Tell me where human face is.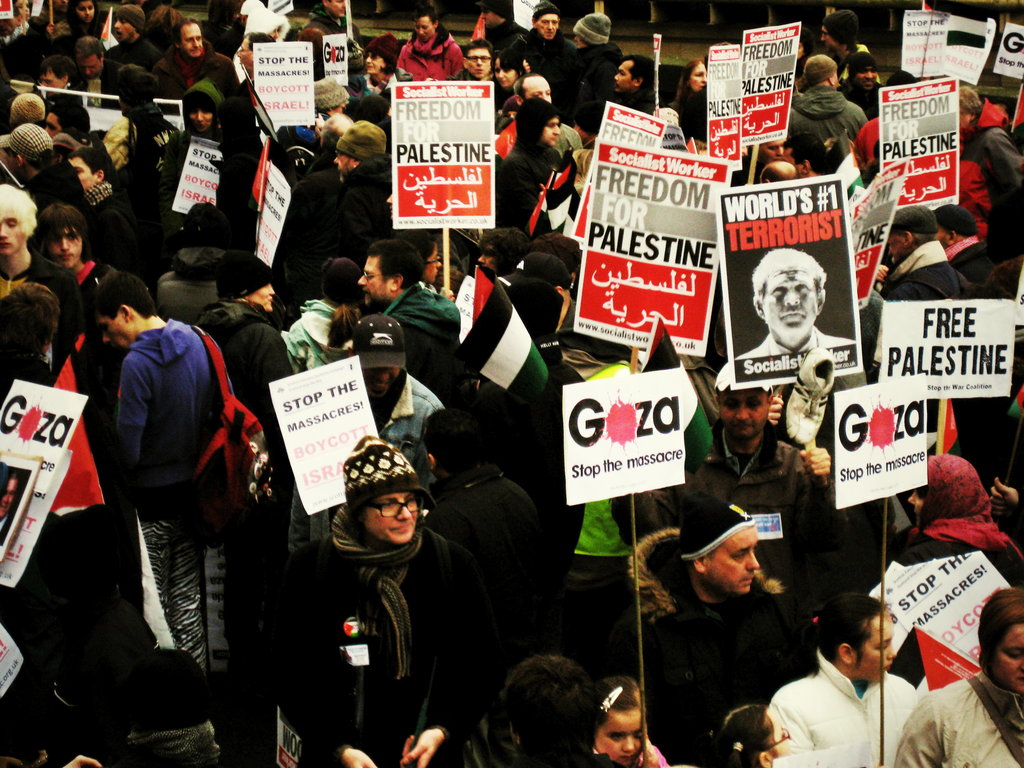
human face is at <bbox>535, 13, 556, 38</bbox>.
